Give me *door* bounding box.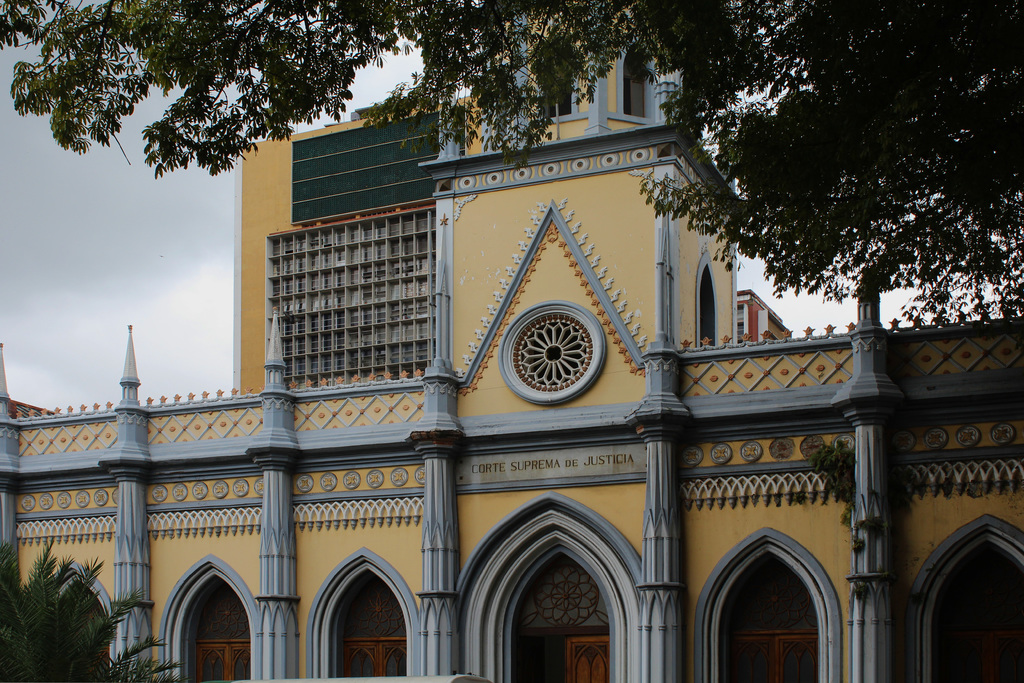
[565,636,612,681].
